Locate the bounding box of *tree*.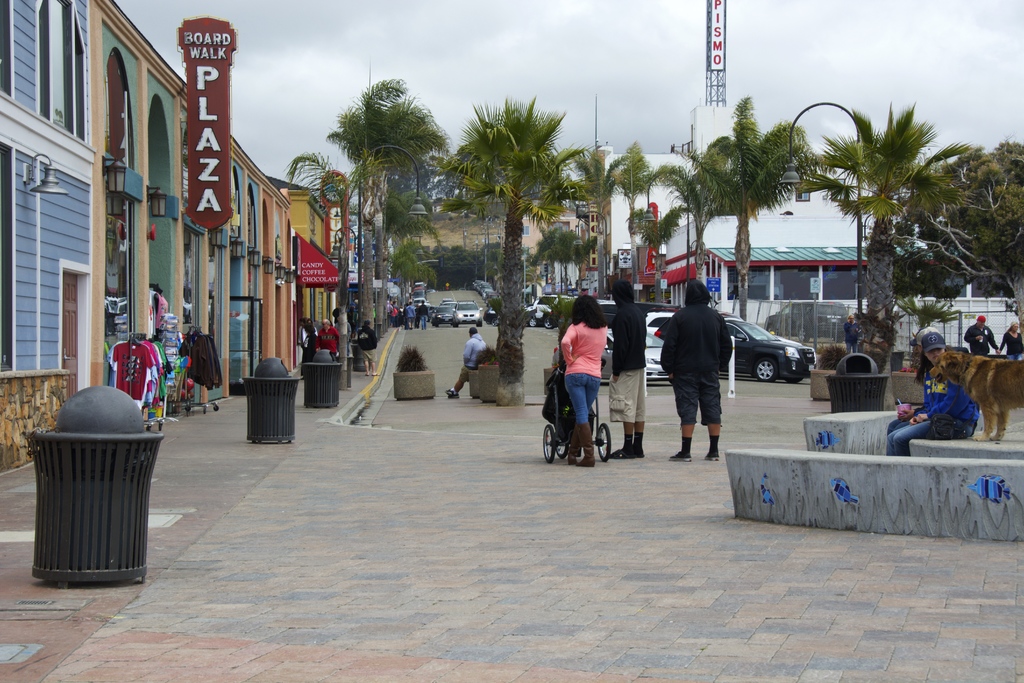
Bounding box: <region>565, 140, 626, 312</region>.
